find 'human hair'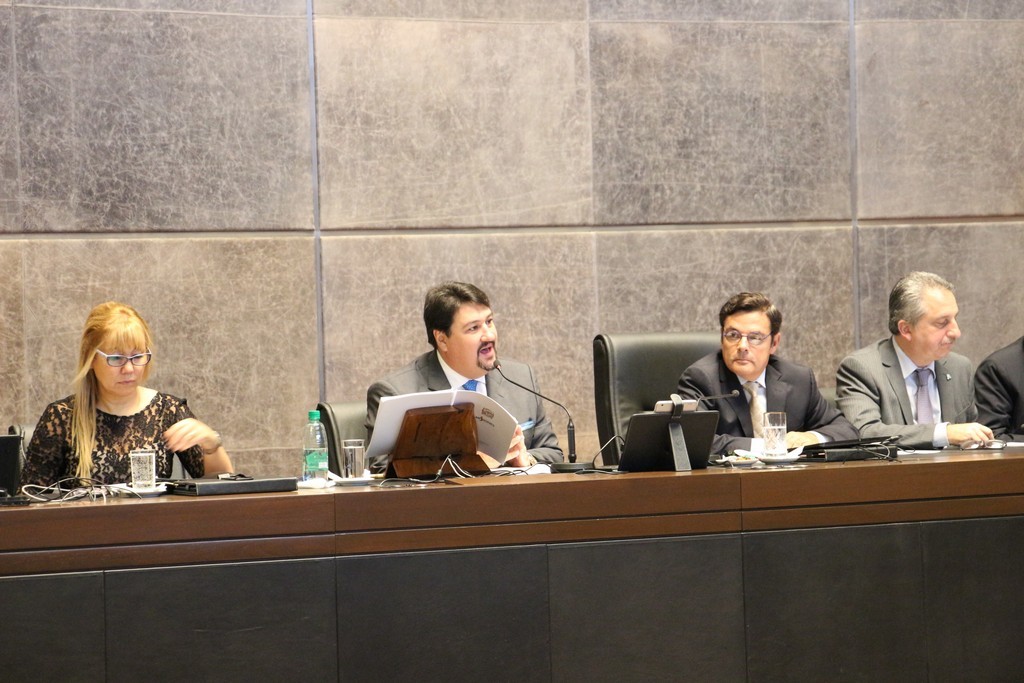
bbox=(719, 290, 783, 350)
